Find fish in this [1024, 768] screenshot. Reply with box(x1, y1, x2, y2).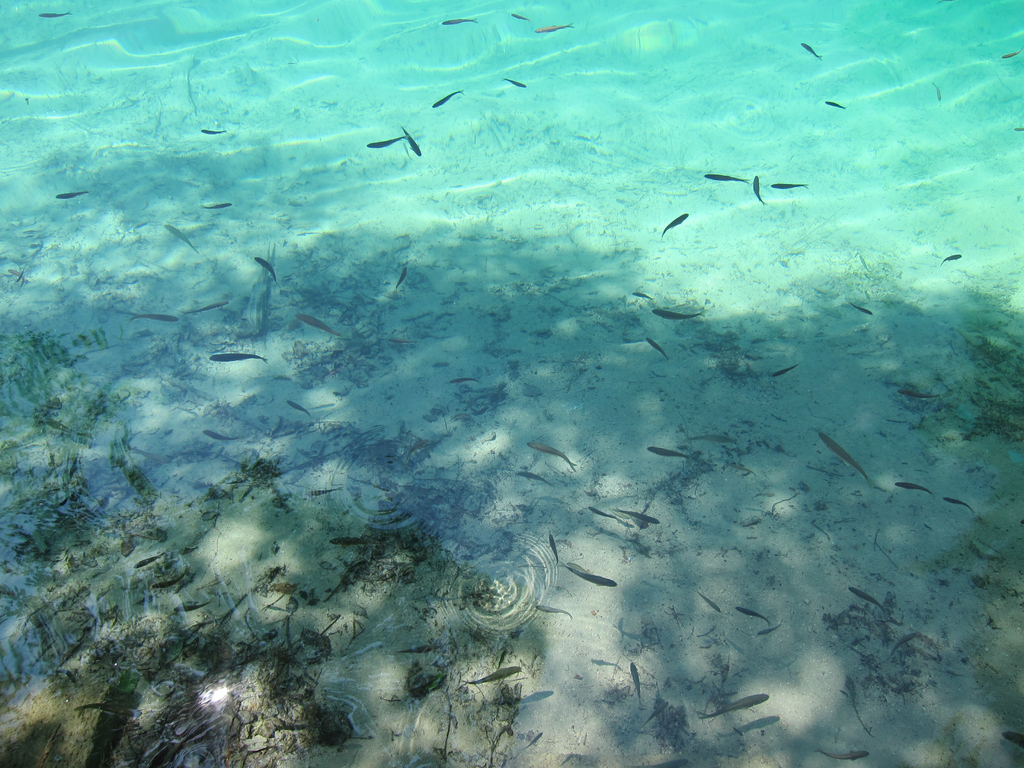
box(734, 605, 768, 623).
